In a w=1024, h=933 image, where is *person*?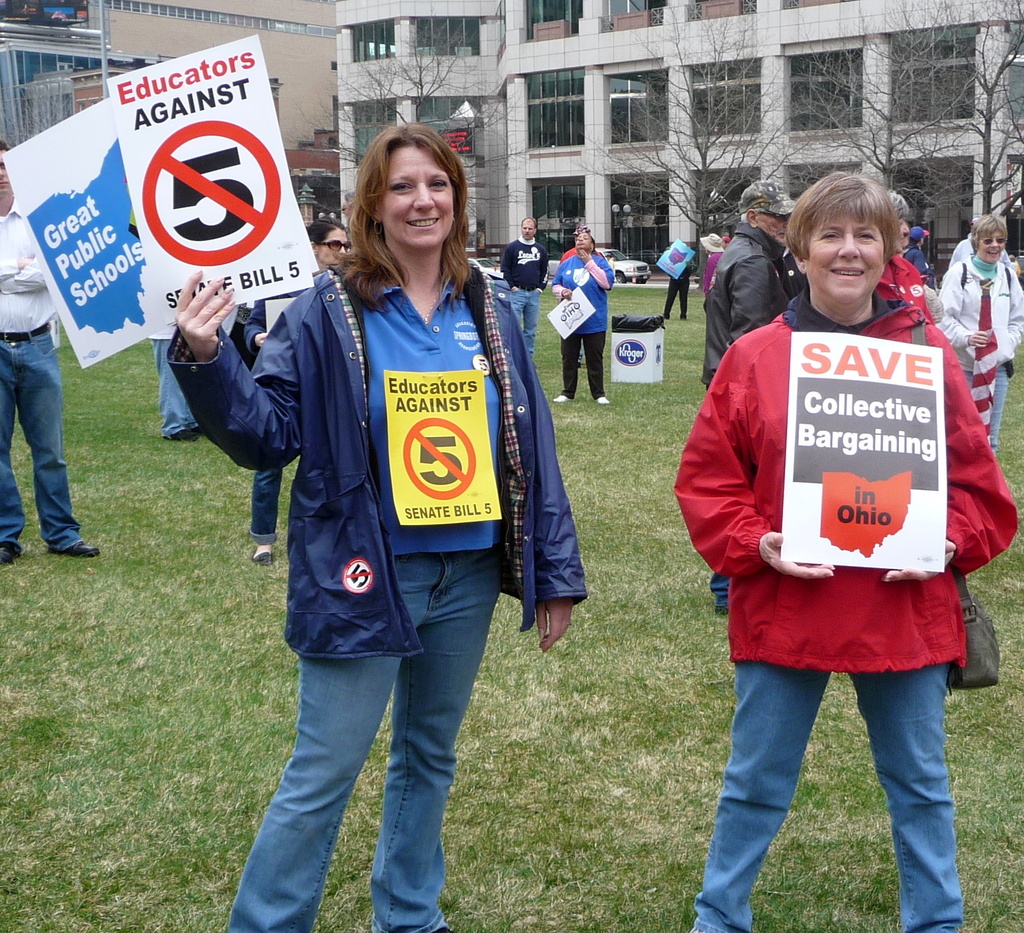
region(669, 233, 699, 318).
